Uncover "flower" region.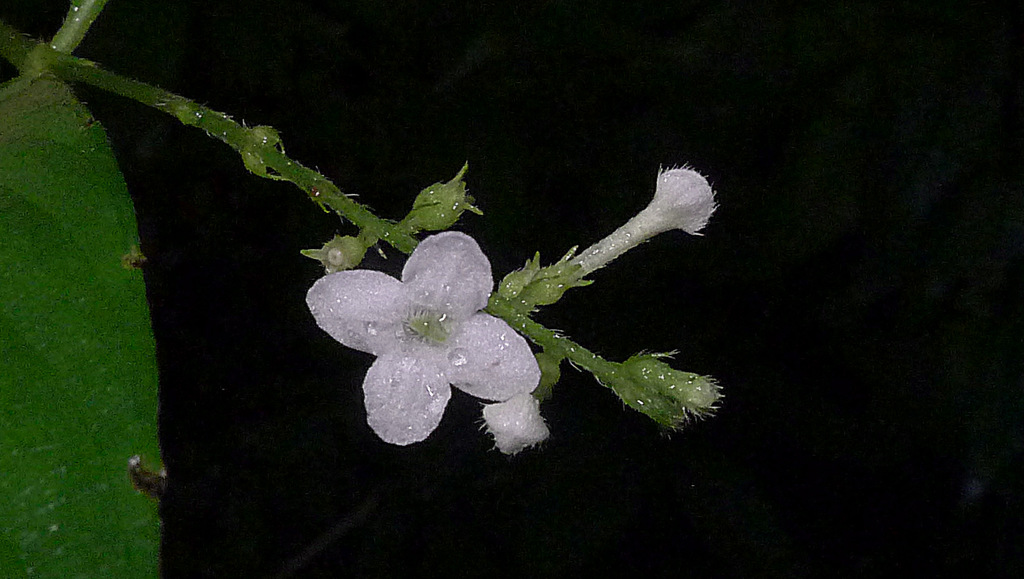
Uncovered: 621/348/724/411.
